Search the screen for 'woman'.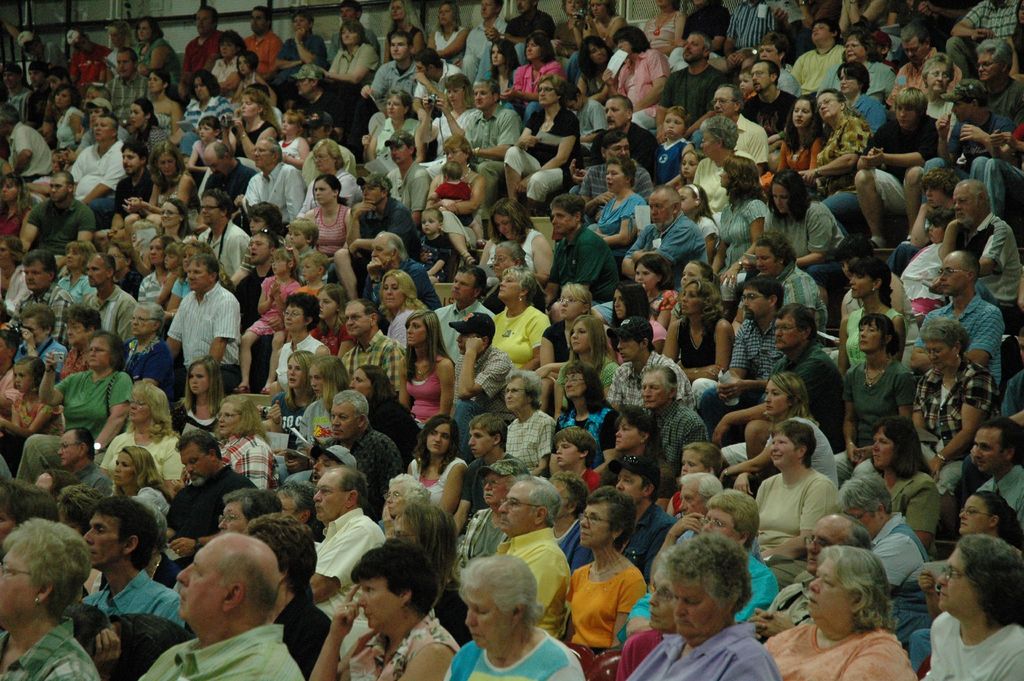
Found at select_region(550, 316, 623, 422).
